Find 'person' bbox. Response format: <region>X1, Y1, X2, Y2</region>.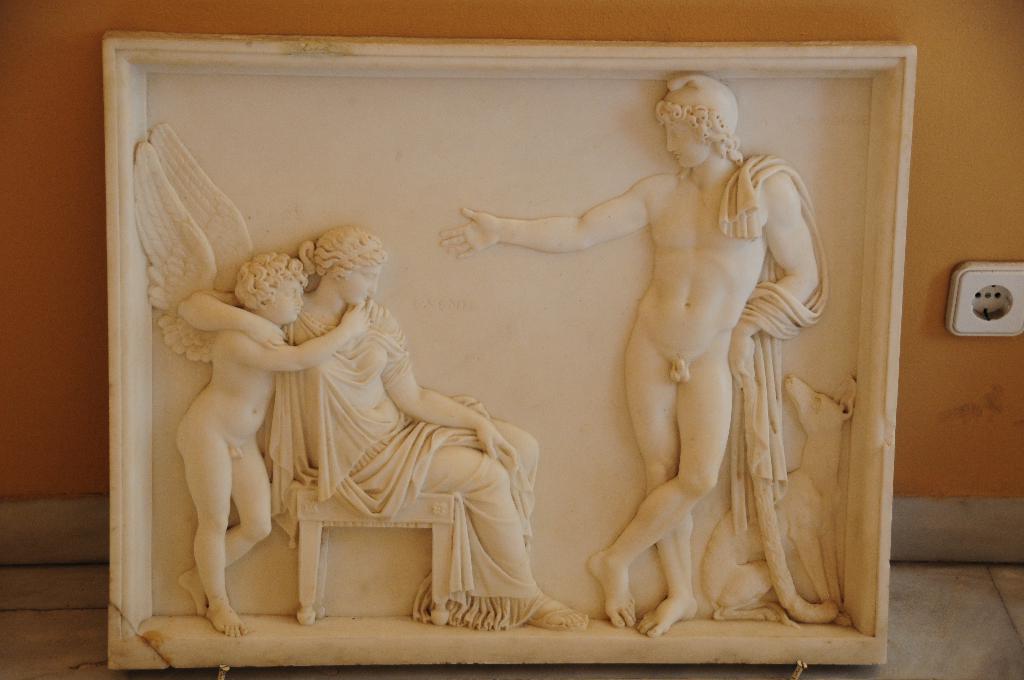
<region>175, 248, 374, 638</region>.
